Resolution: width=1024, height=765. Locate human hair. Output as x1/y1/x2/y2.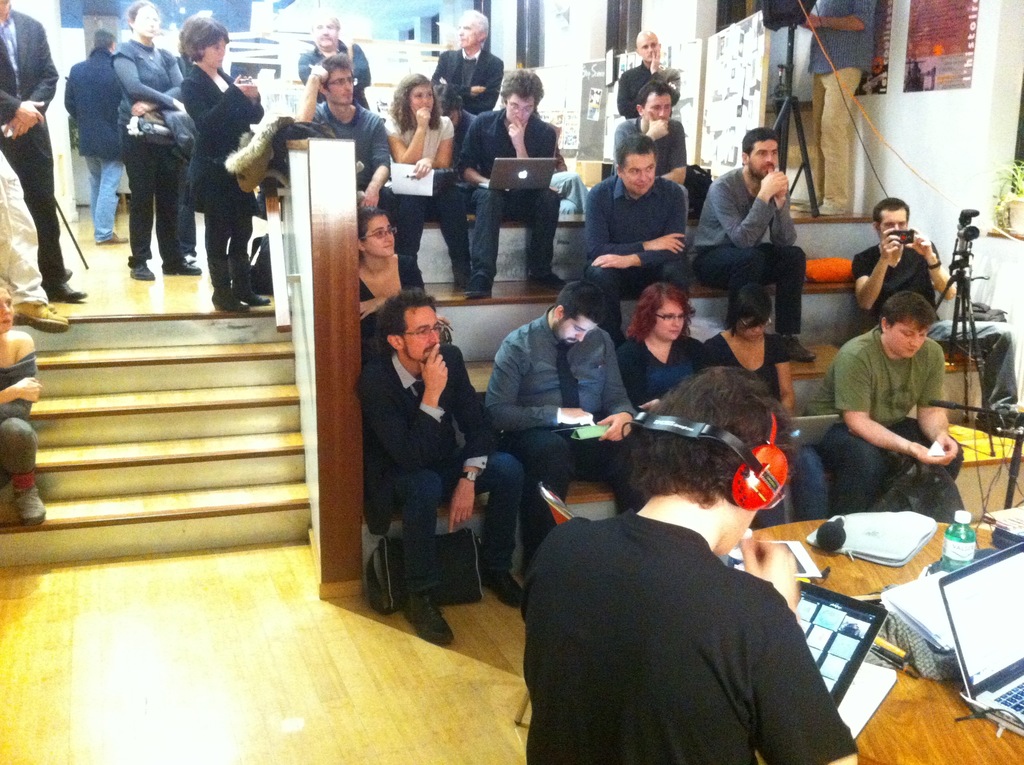
734/285/772/325.
